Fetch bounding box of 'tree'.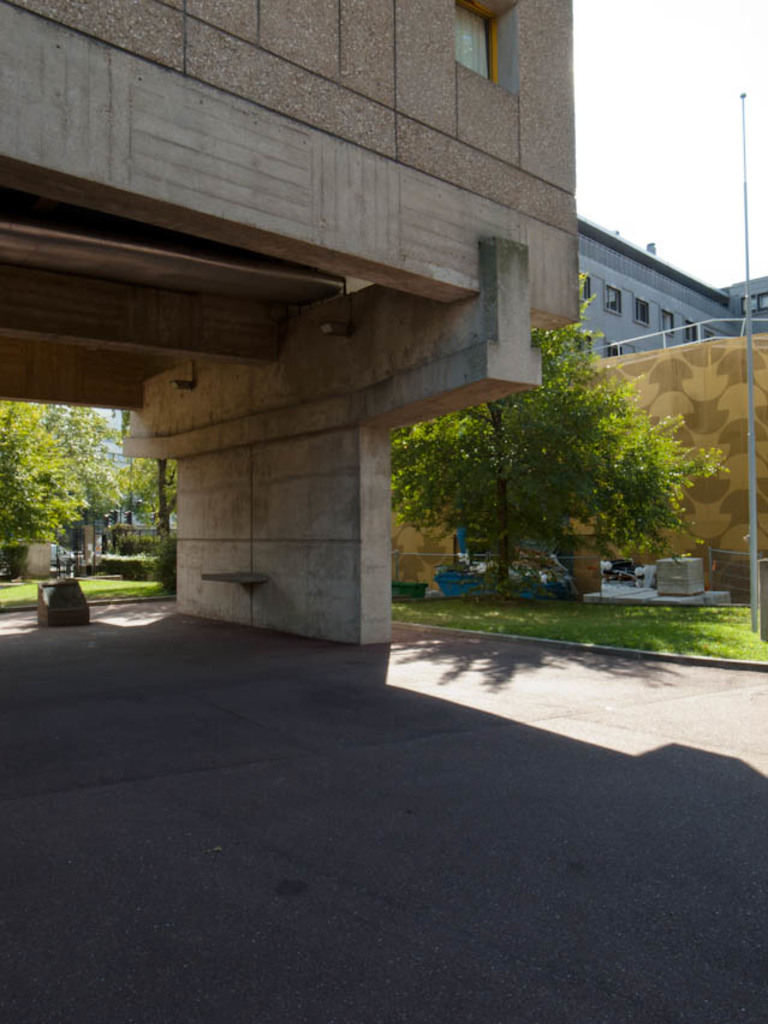
Bbox: (0,392,90,546).
